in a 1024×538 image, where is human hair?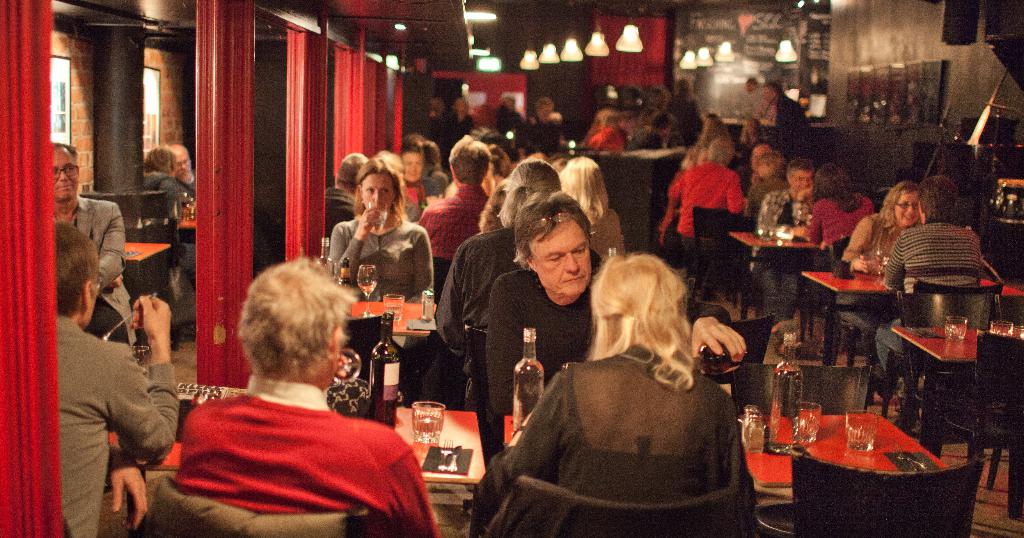
517:193:600:264.
